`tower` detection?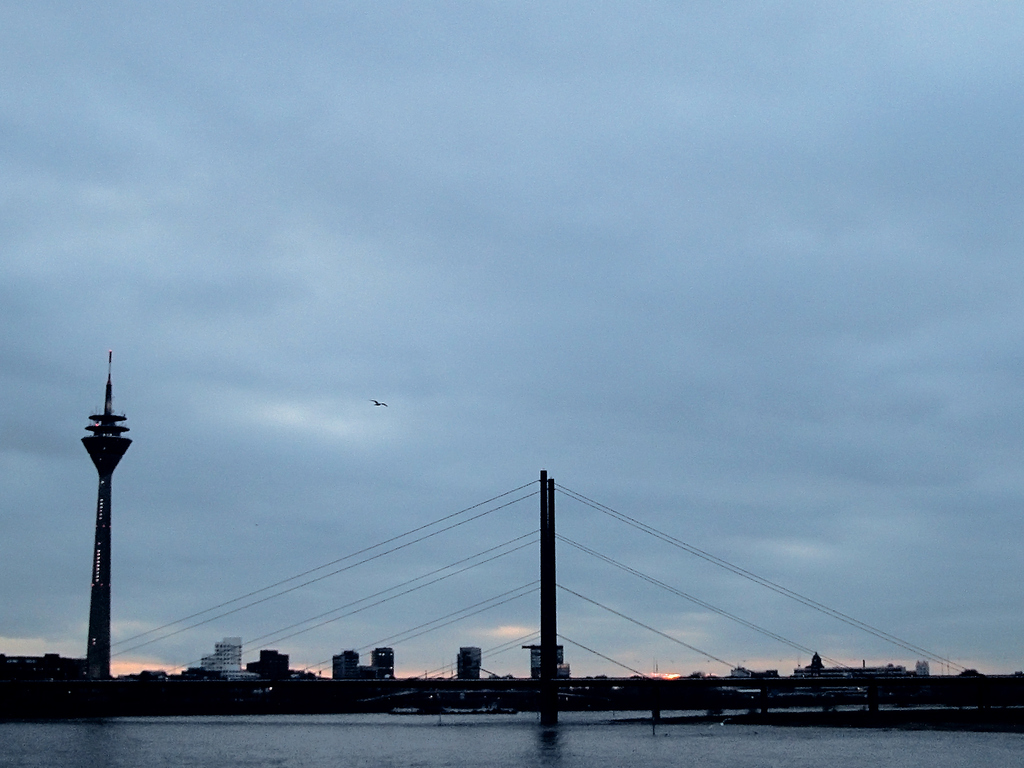
select_region(373, 647, 389, 676)
